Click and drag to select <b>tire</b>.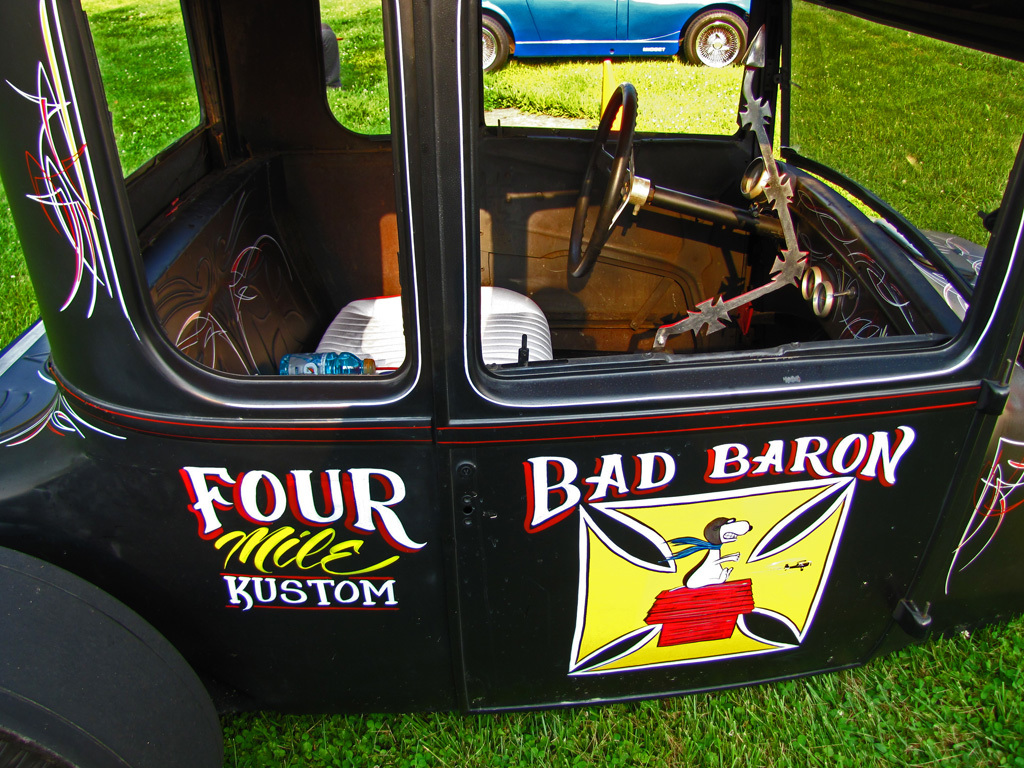
Selection: [0,545,222,767].
